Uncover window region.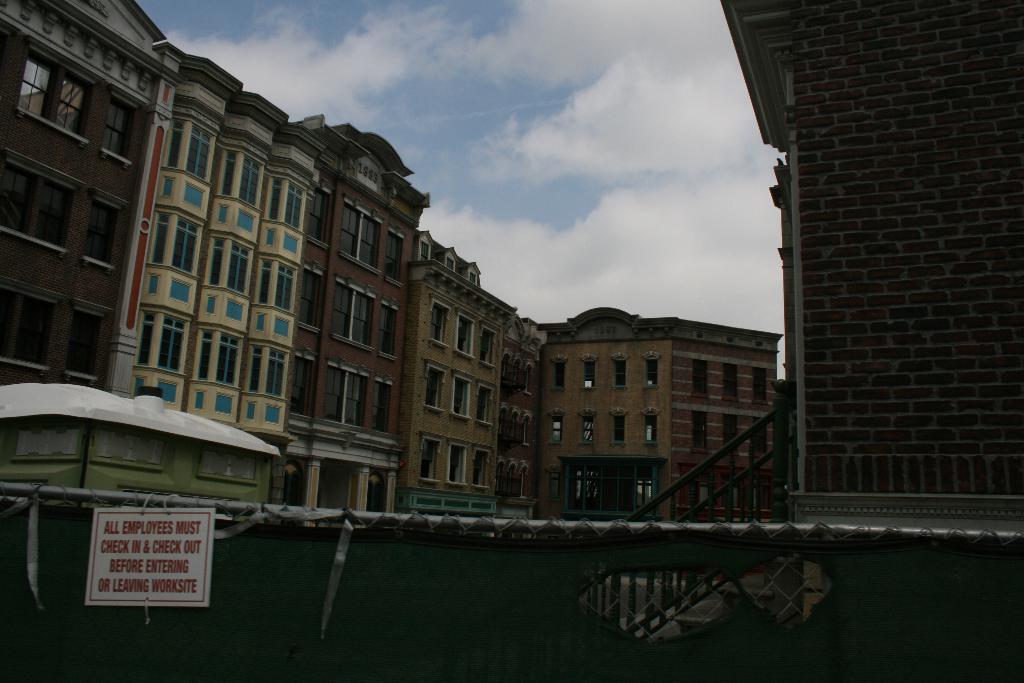
Uncovered: box(751, 418, 765, 454).
